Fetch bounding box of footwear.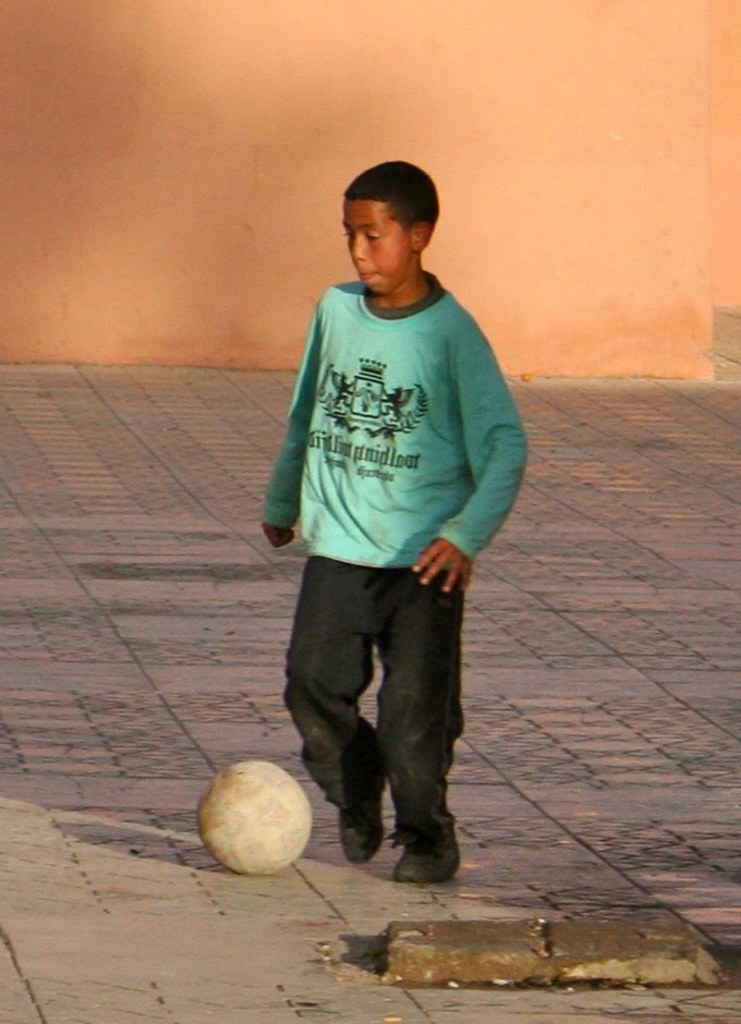
Bbox: BBox(390, 825, 463, 887).
